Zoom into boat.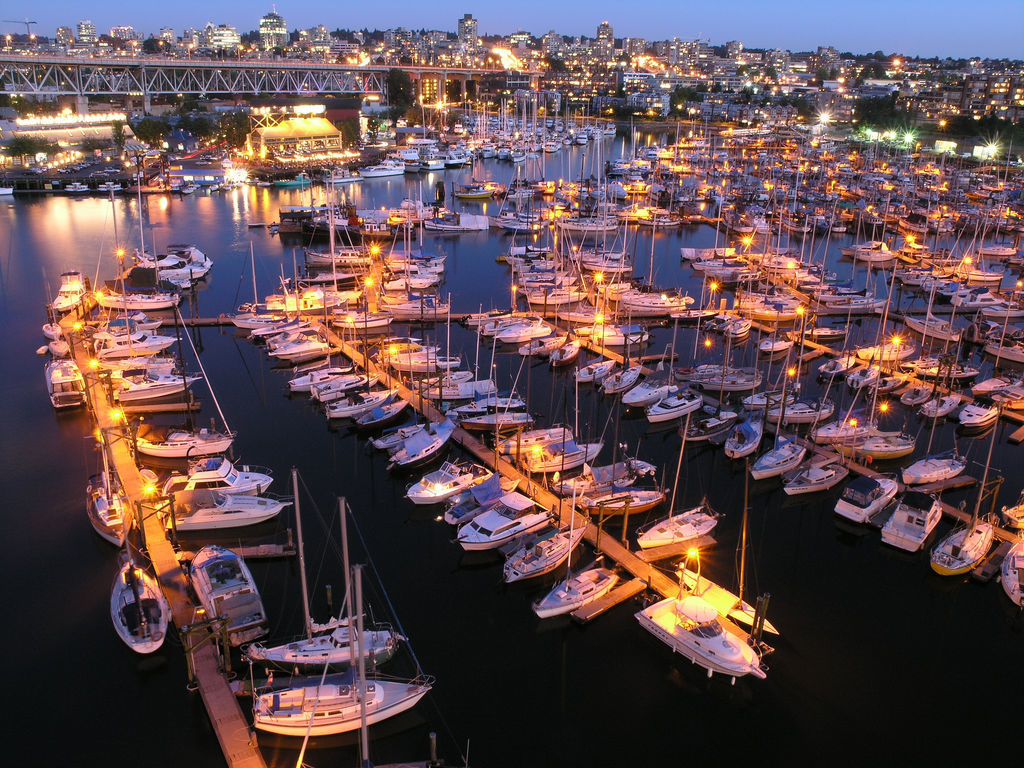
Zoom target: (x1=42, y1=334, x2=65, y2=356).
